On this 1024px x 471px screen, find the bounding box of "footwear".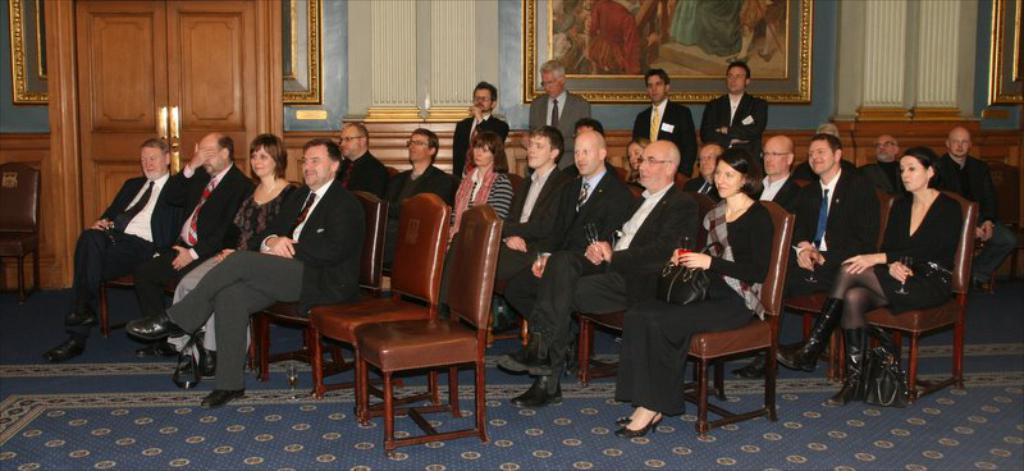
Bounding box: {"left": 42, "top": 334, "right": 87, "bottom": 358}.
